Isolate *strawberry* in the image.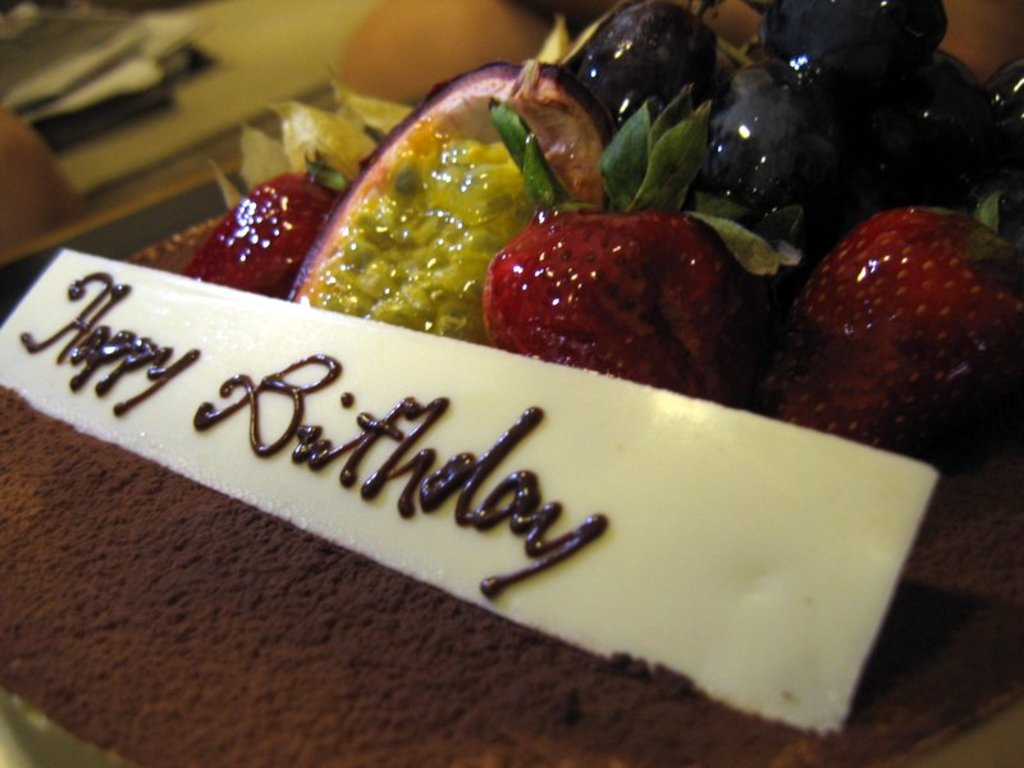
Isolated region: bbox=[489, 105, 759, 390].
